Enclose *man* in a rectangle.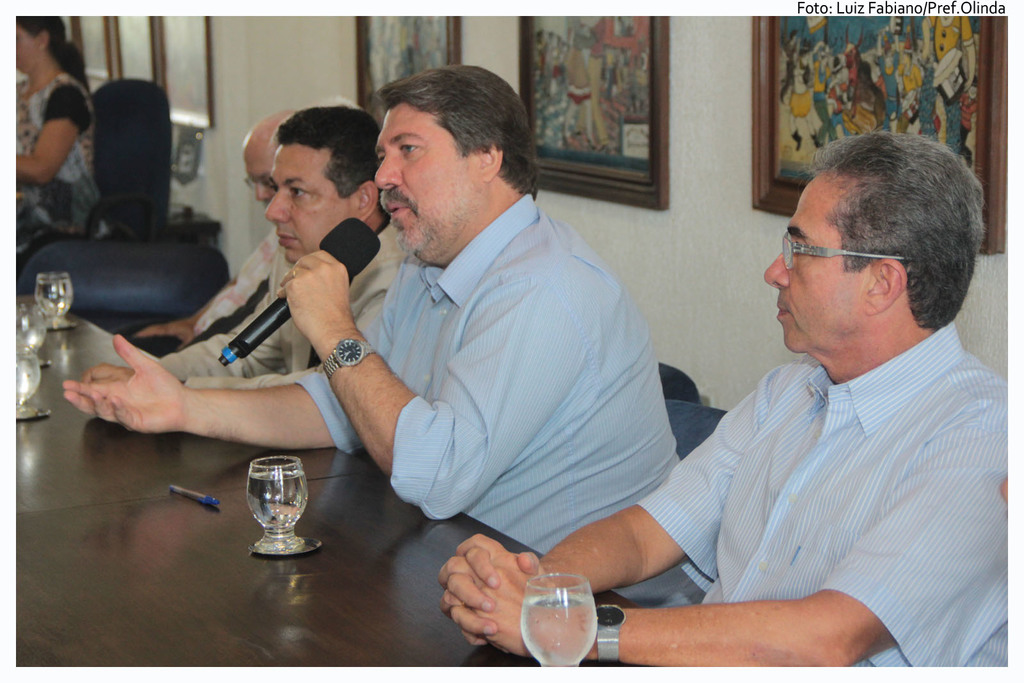
111, 104, 303, 353.
